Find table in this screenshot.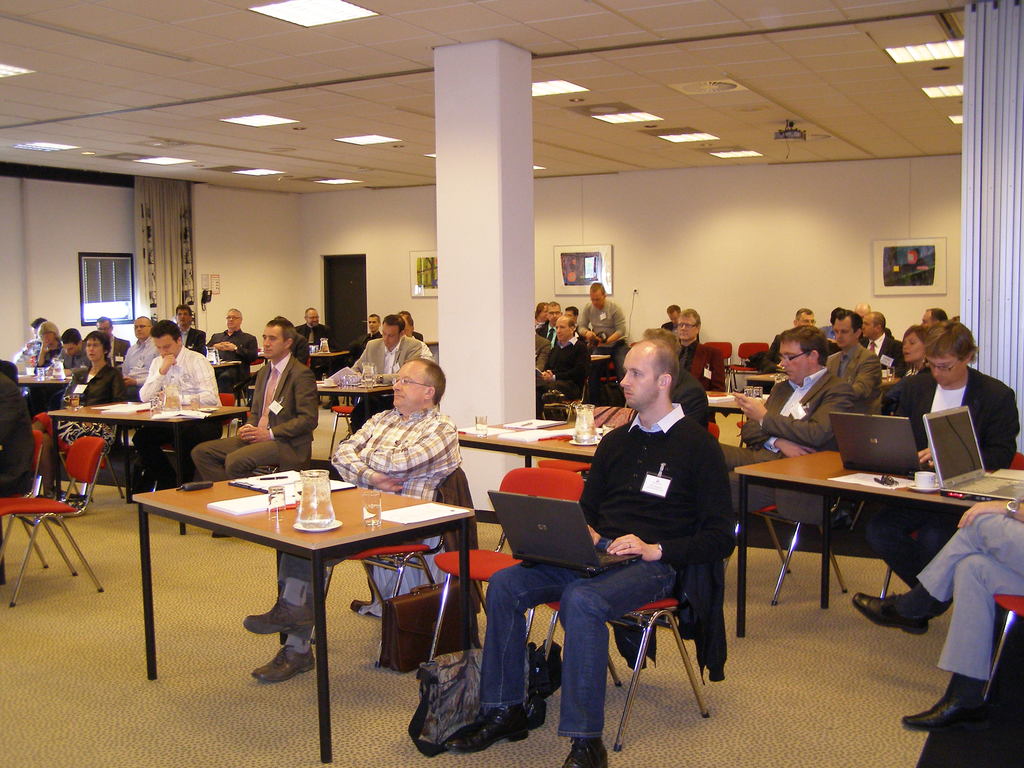
The bounding box for table is Rect(751, 367, 780, 386).
